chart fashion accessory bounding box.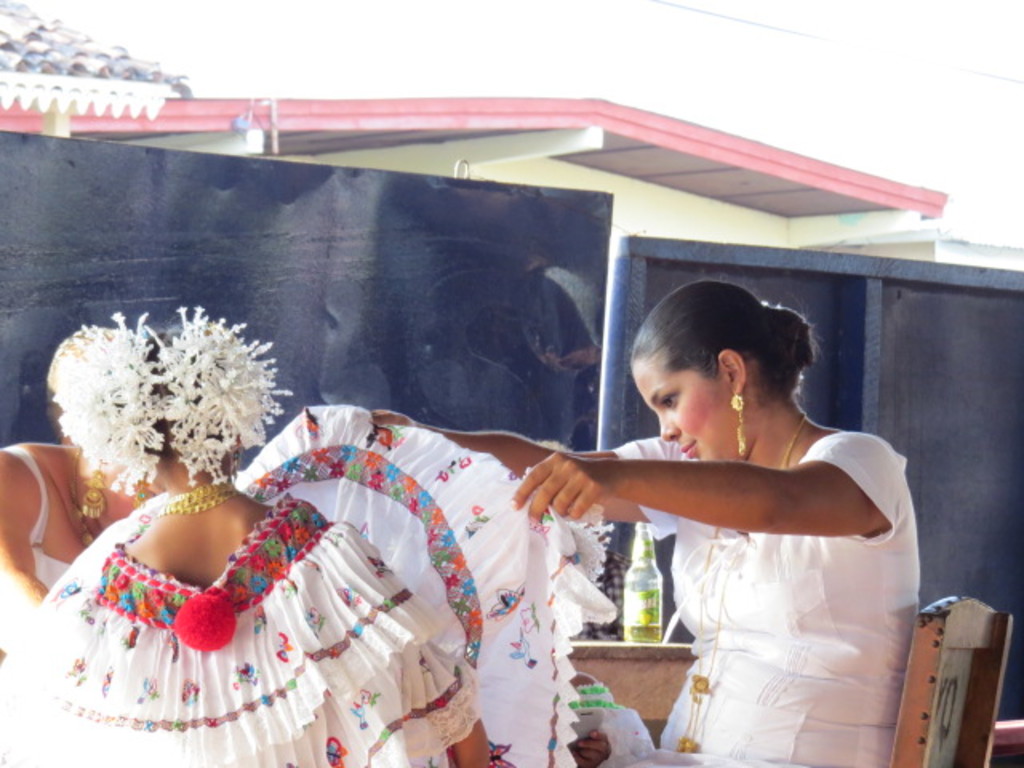
Charted: crop(46, 307, 163, 494).
